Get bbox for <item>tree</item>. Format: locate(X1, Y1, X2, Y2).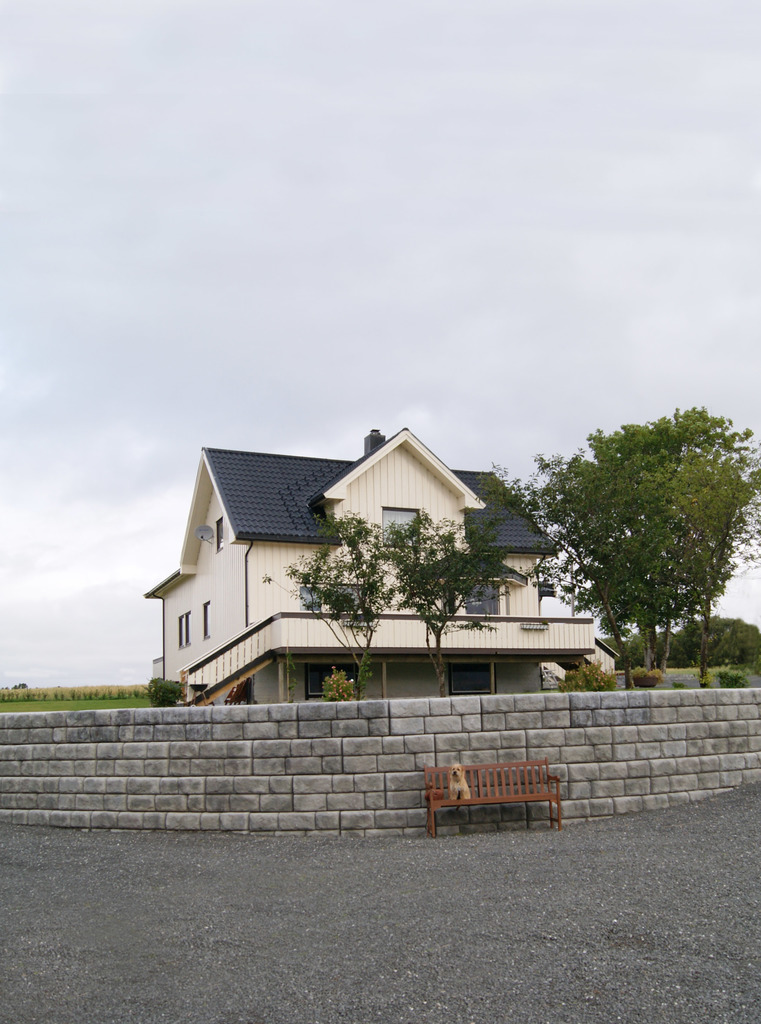
locate(385, 475, 465, 691).
